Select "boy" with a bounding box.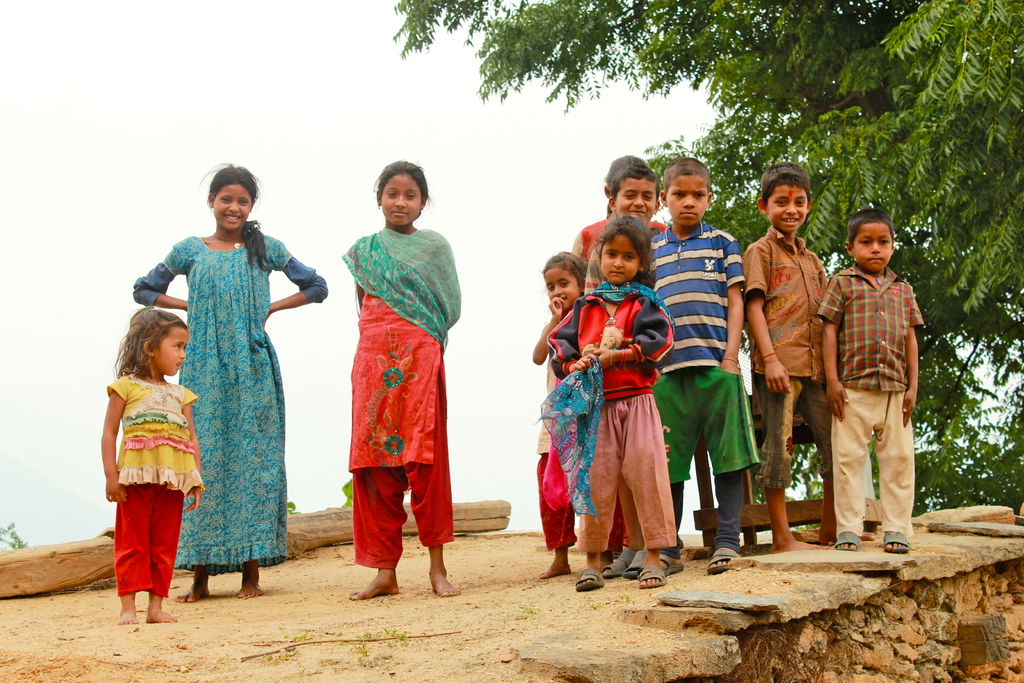
[x1=643, y1=157, x2=746, y2=575].
